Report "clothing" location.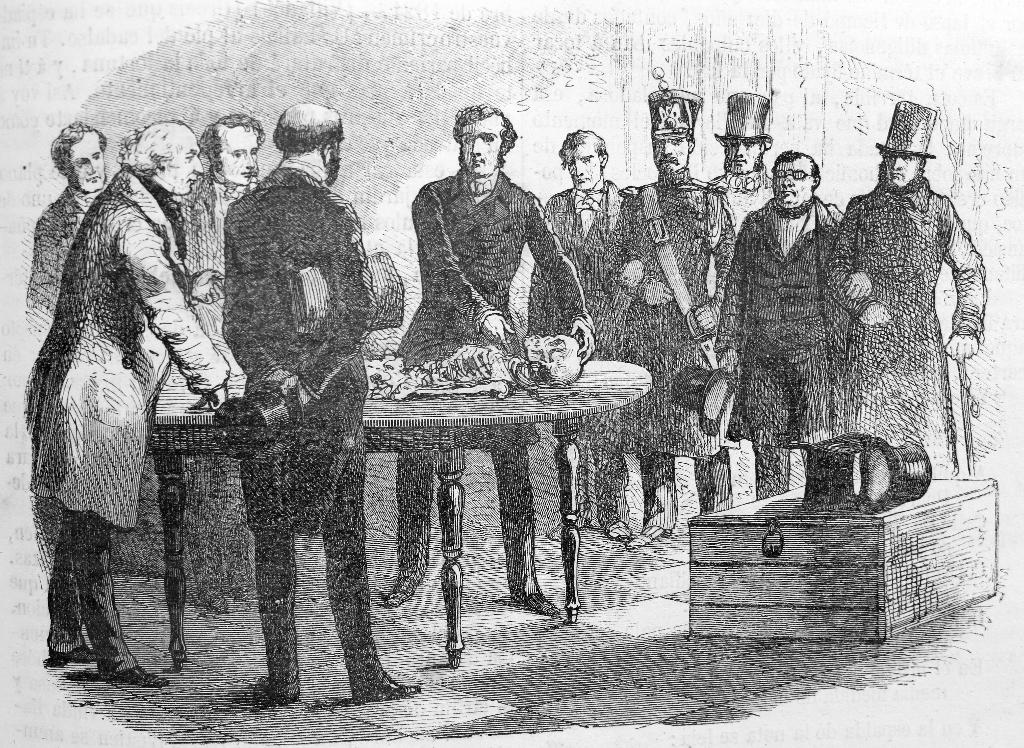
Report: <bbox>619, 177, 746, 523</bbox>.
